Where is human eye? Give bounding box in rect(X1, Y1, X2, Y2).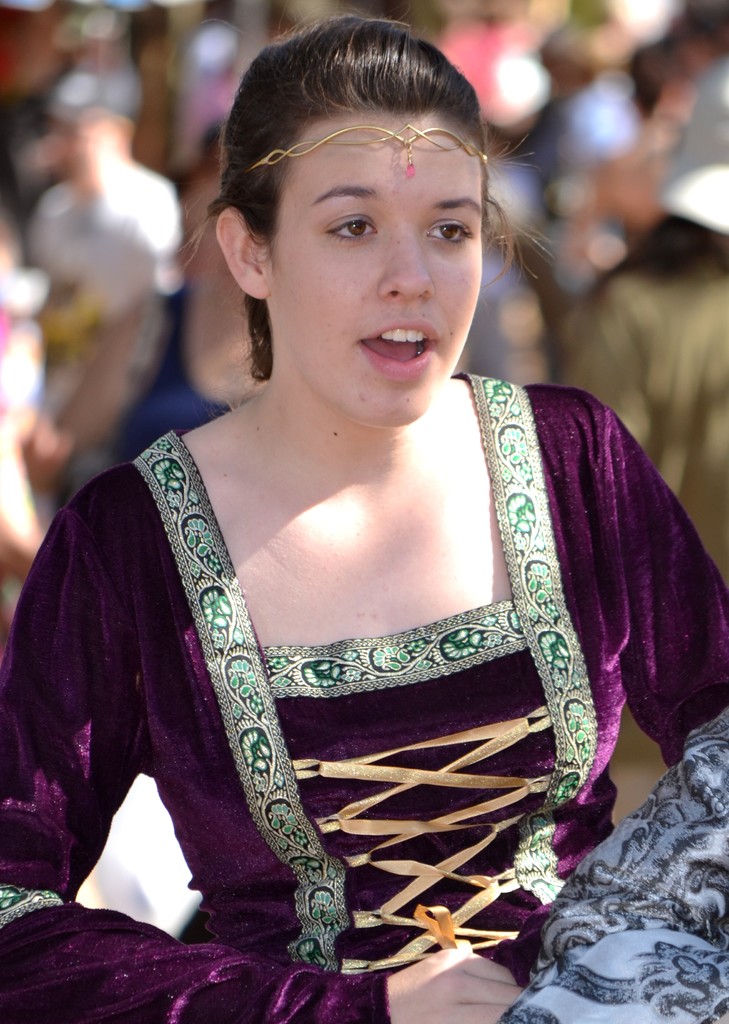
rect(422, 213, 474, 250).
